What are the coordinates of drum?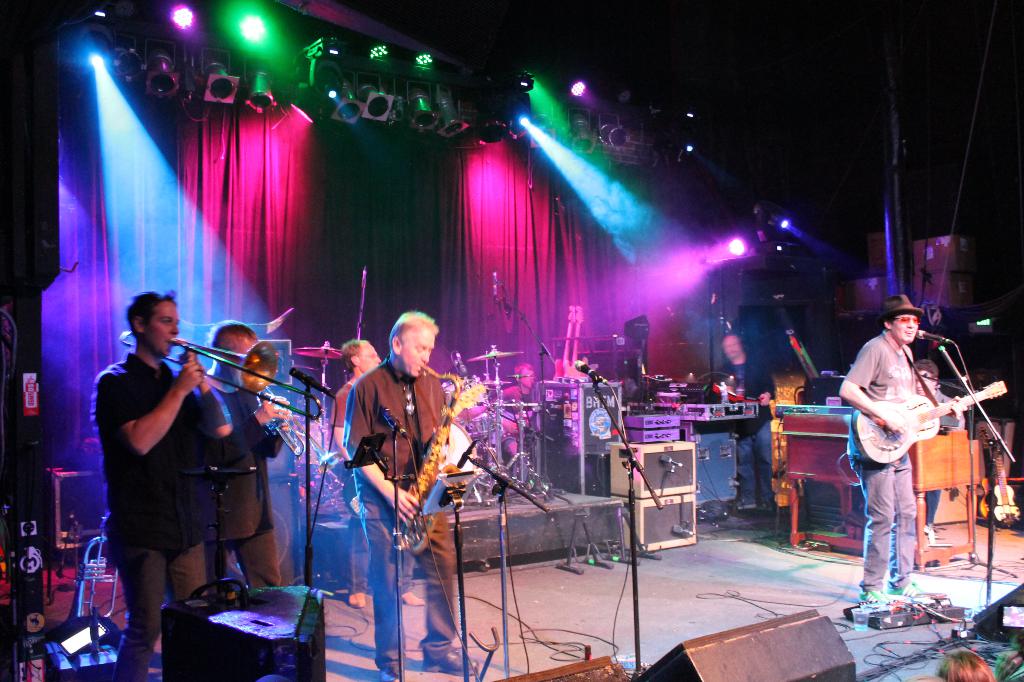
[294, 419, 331, 468].
